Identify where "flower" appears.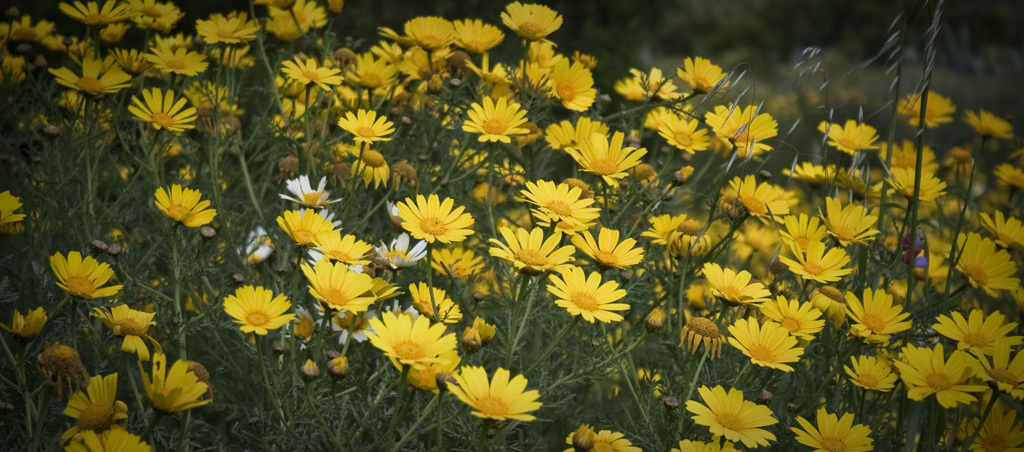
Appears at (134,0,183,33).
